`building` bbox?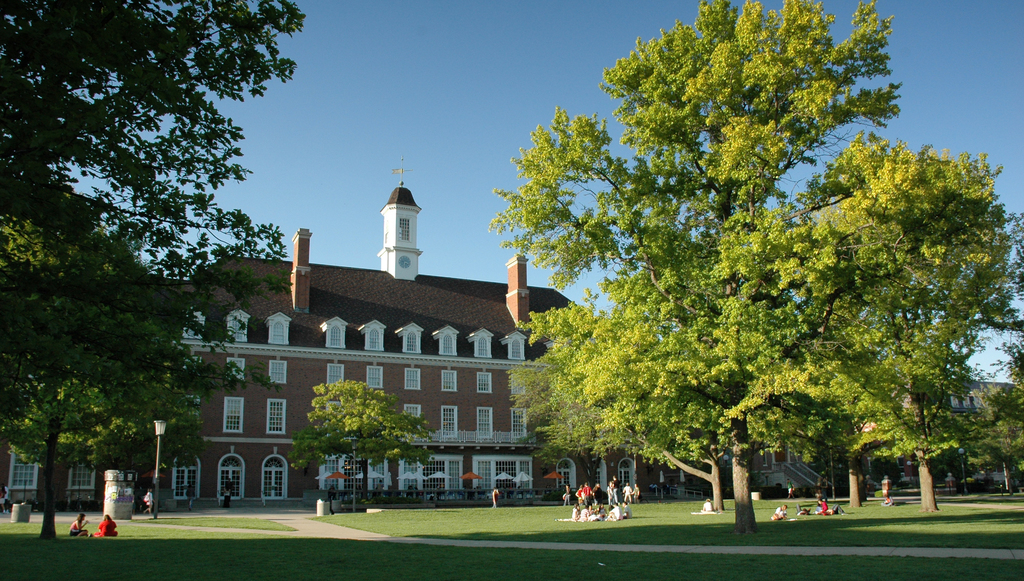
left=1, top=174, right=638, bottom=509
